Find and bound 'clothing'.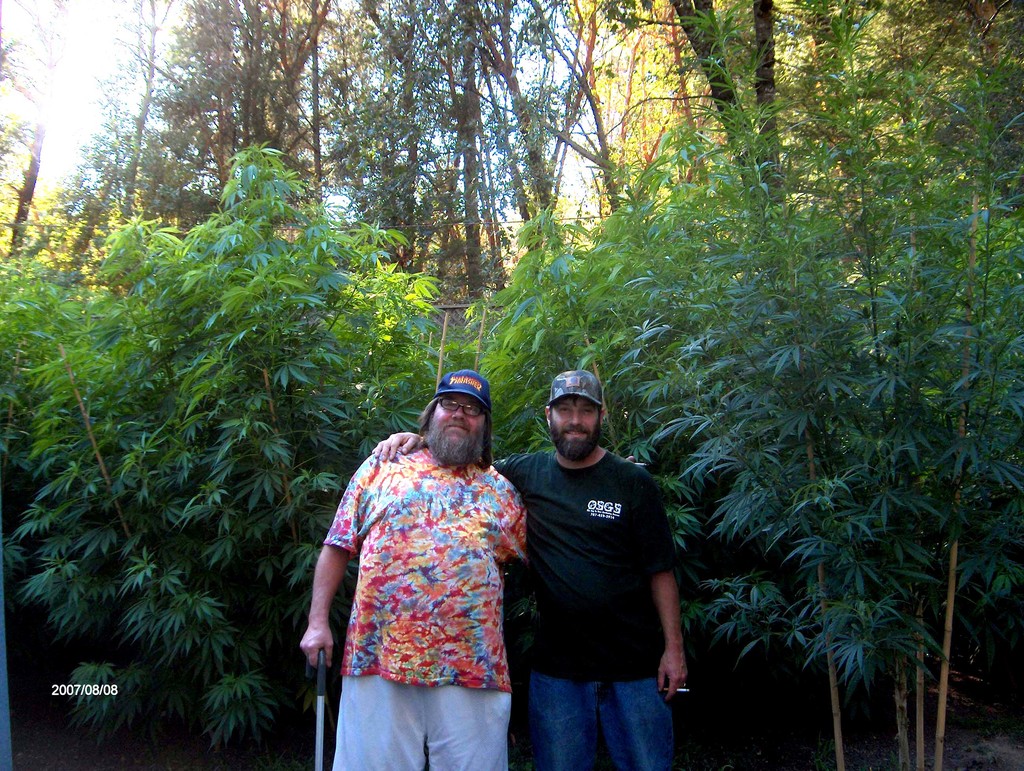
Bound: x1=308, y1=418, x2=516, y2=763.
